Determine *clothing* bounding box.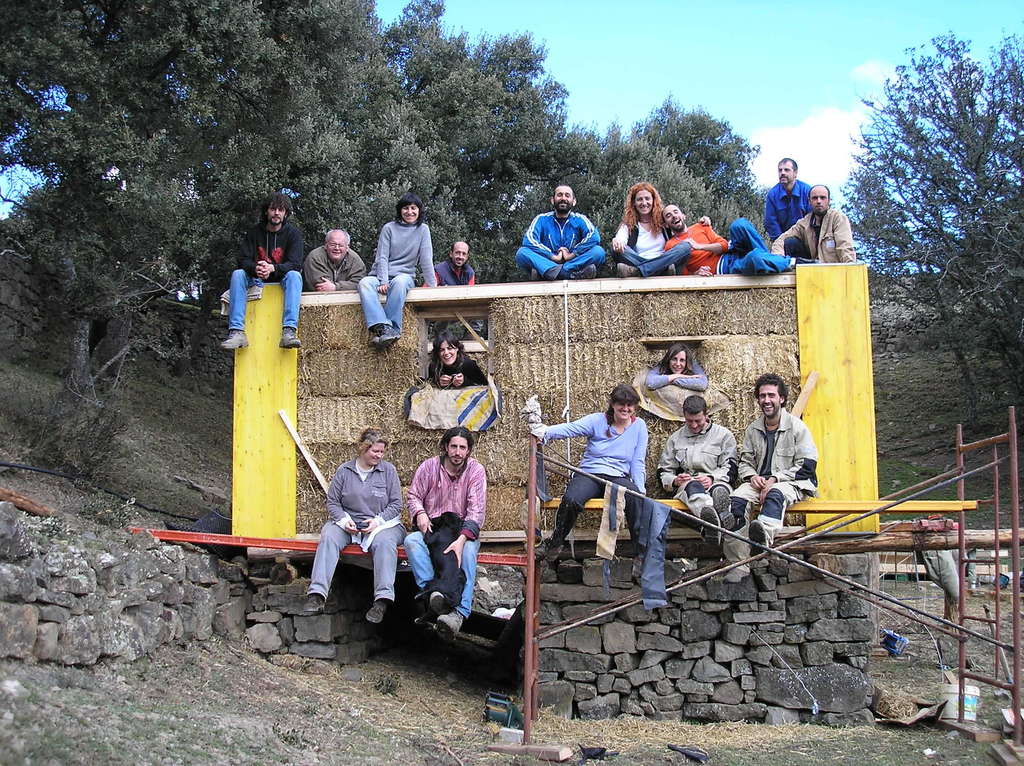
Determined: Rect(659, 214, 794, 277).
